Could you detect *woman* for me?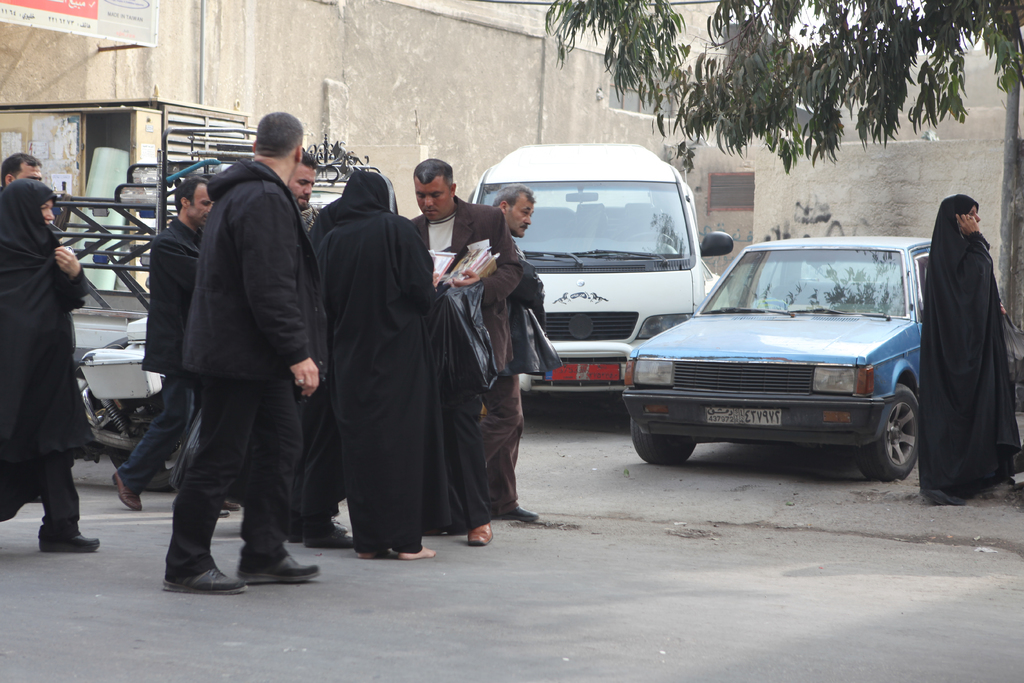
Detection result: 914 185 1023 495.
